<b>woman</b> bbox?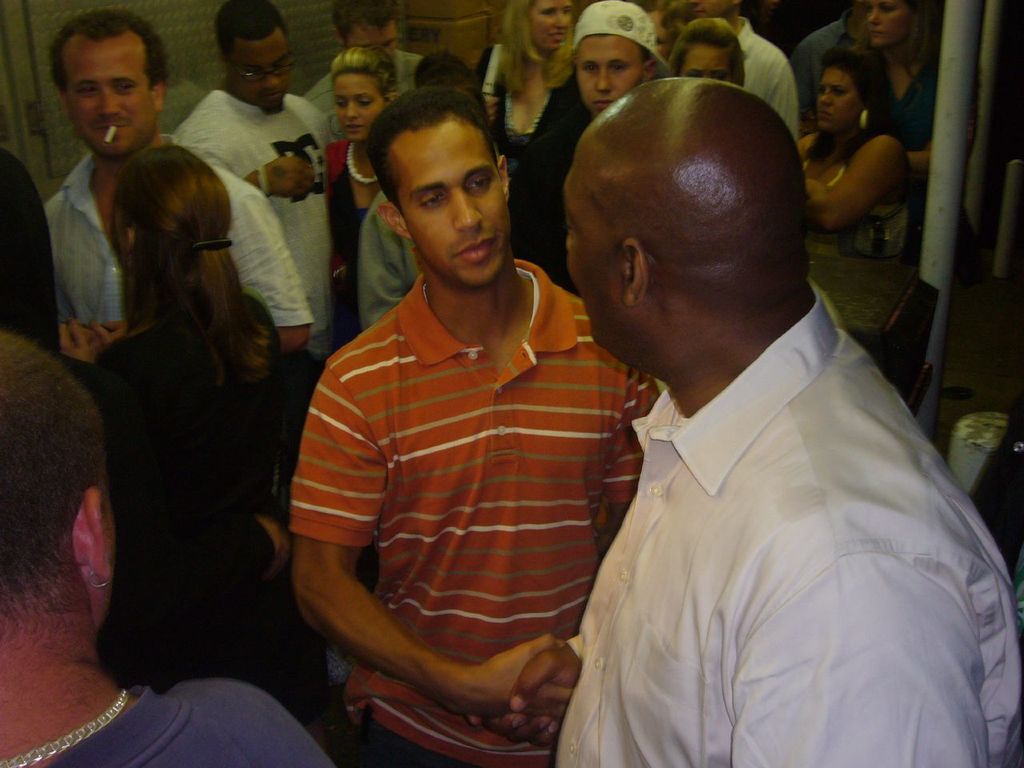
box=[854, 0, 951, 190]
